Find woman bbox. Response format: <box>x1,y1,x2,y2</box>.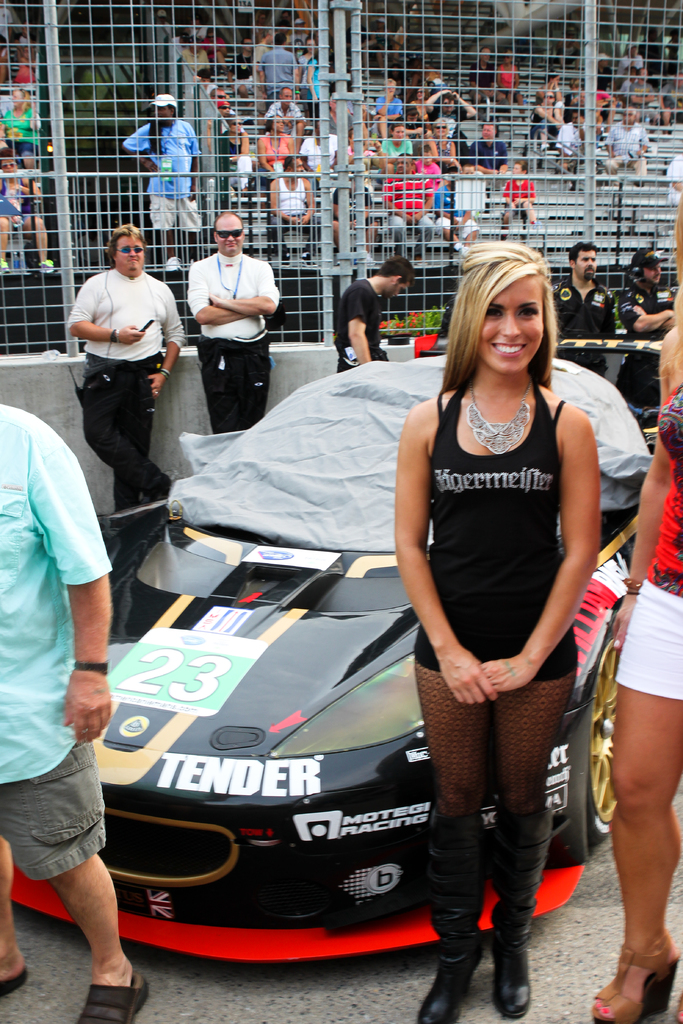
<box>347,228,620,1004</box>.
